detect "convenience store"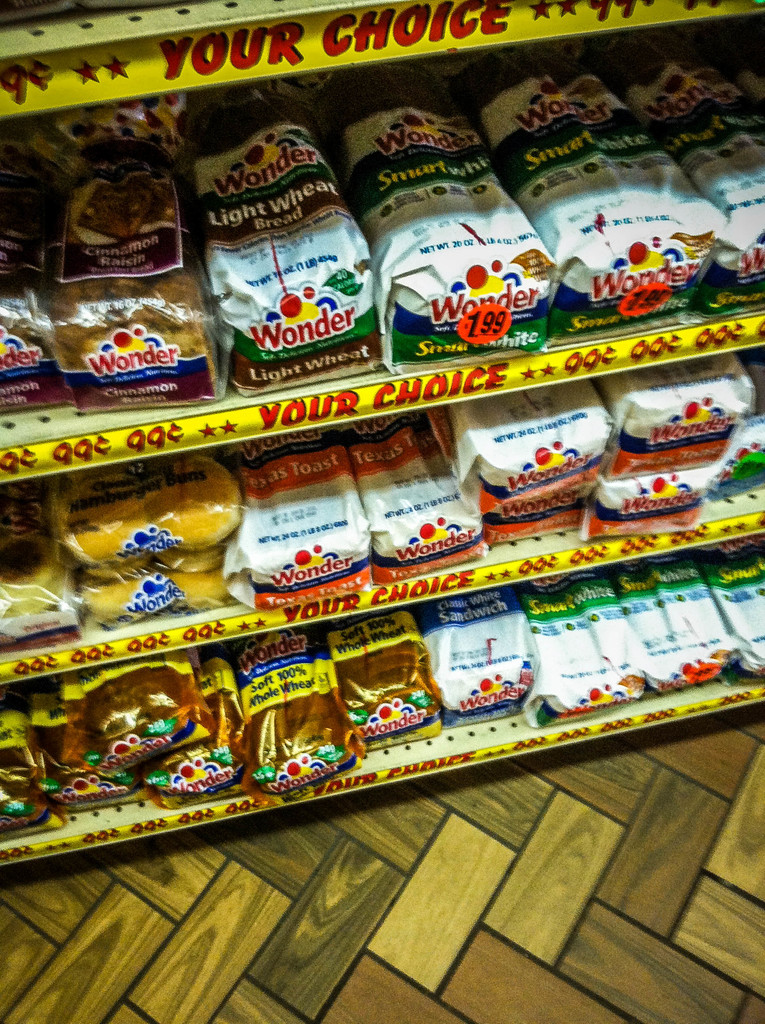
BBox(1, 33, 764, 916)
